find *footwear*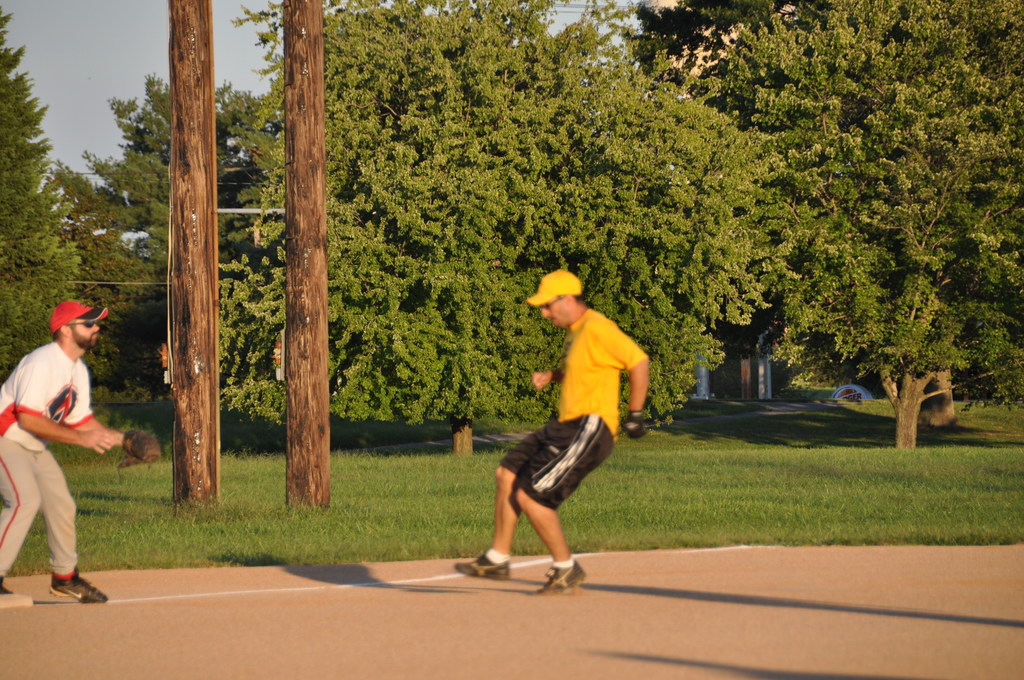
x1=1 y1=575 x2=13 y2=592
